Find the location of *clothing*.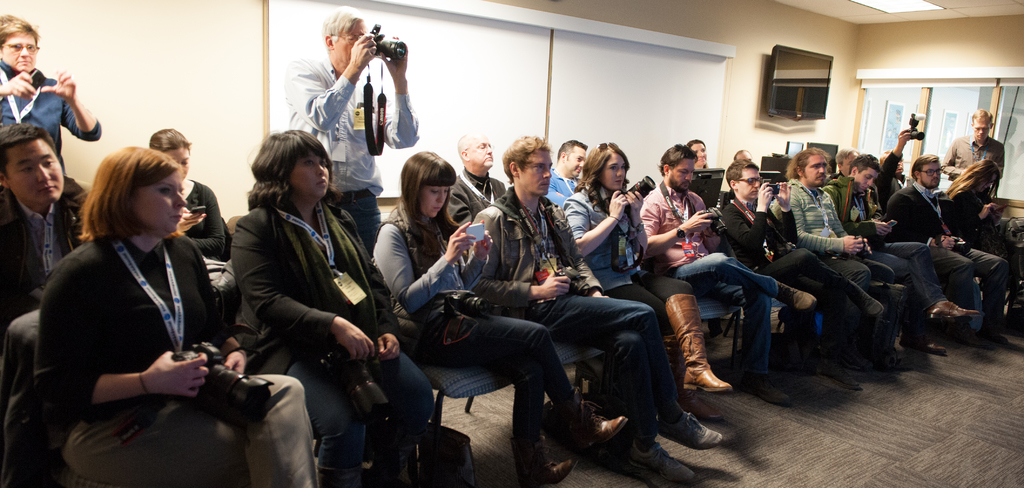
Location: (287,357,440,487).
